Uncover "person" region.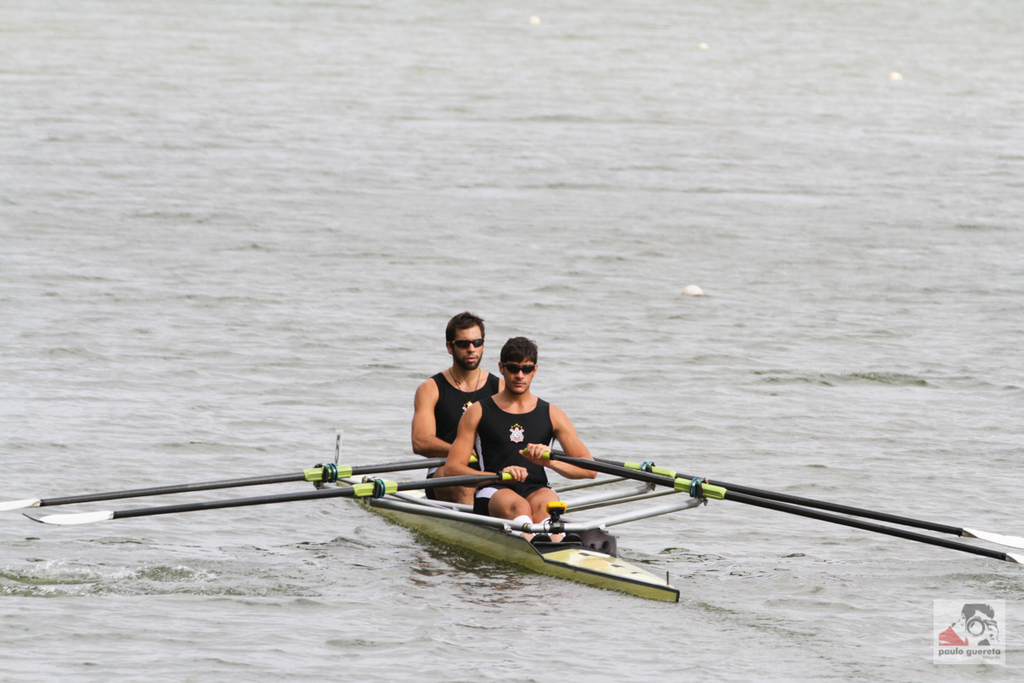
Uncovered: <region>410, 313, 508, 508</region>.
